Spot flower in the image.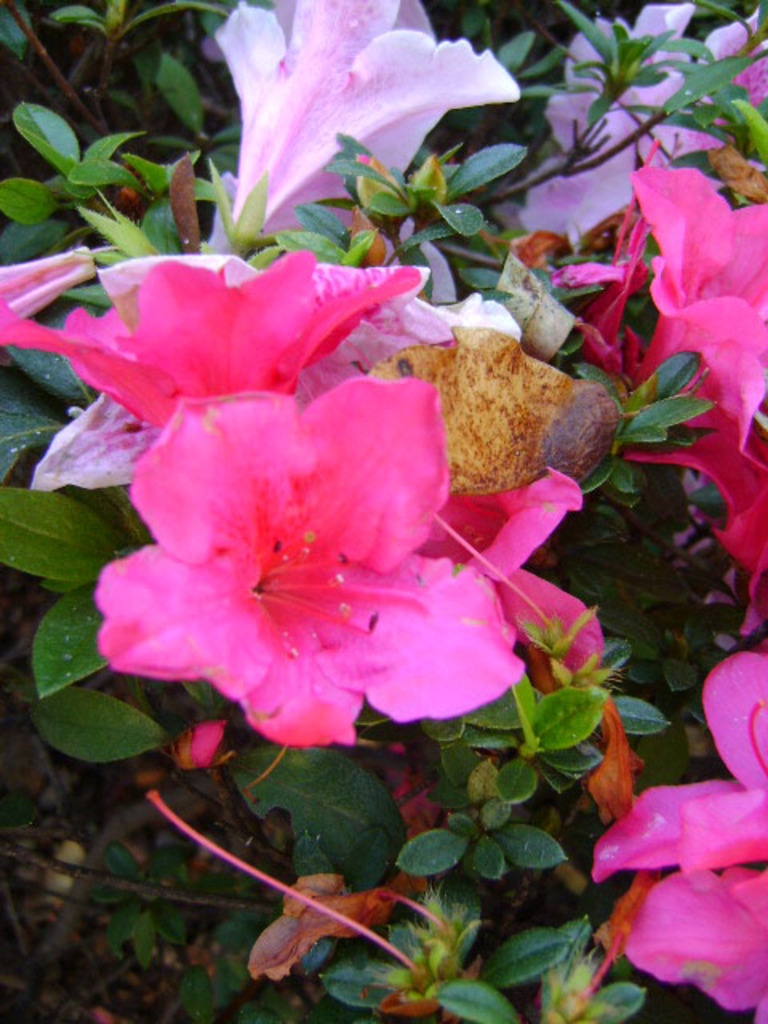
flower found at select_region(550, 141, 766, 461).
